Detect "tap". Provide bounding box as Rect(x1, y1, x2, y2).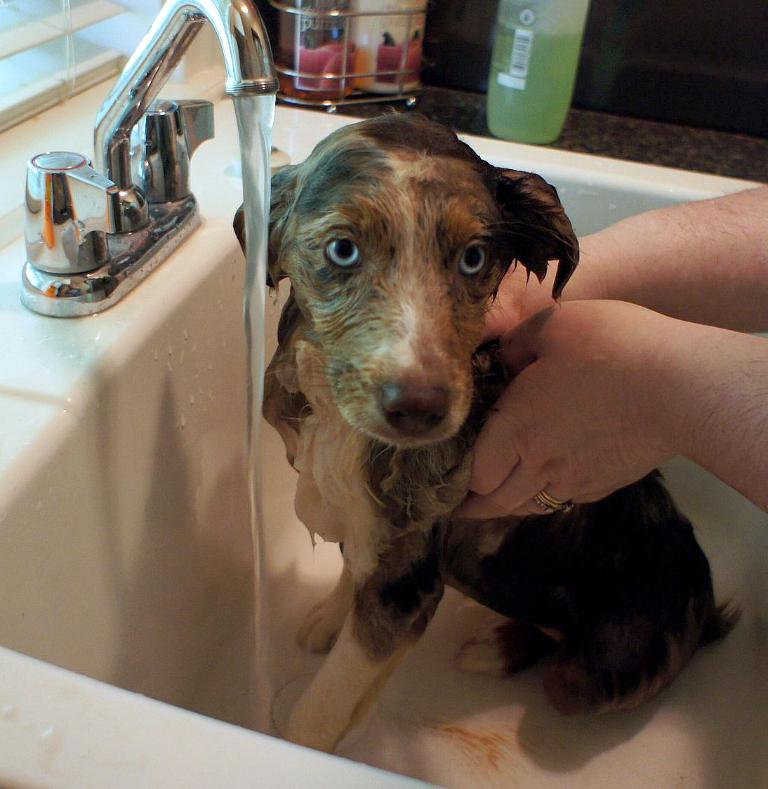
Rect(0, 42, 269, 318).
